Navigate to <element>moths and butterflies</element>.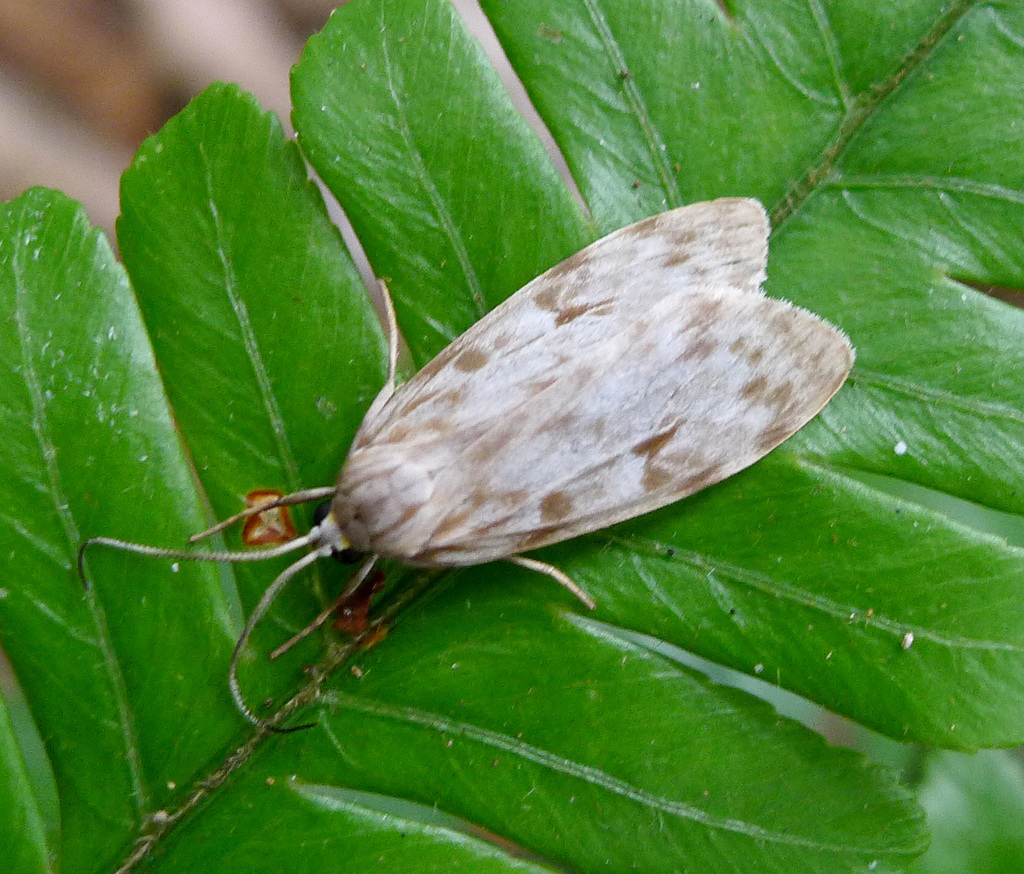
Navigation target: select_region(78, 191, 860, 740).
